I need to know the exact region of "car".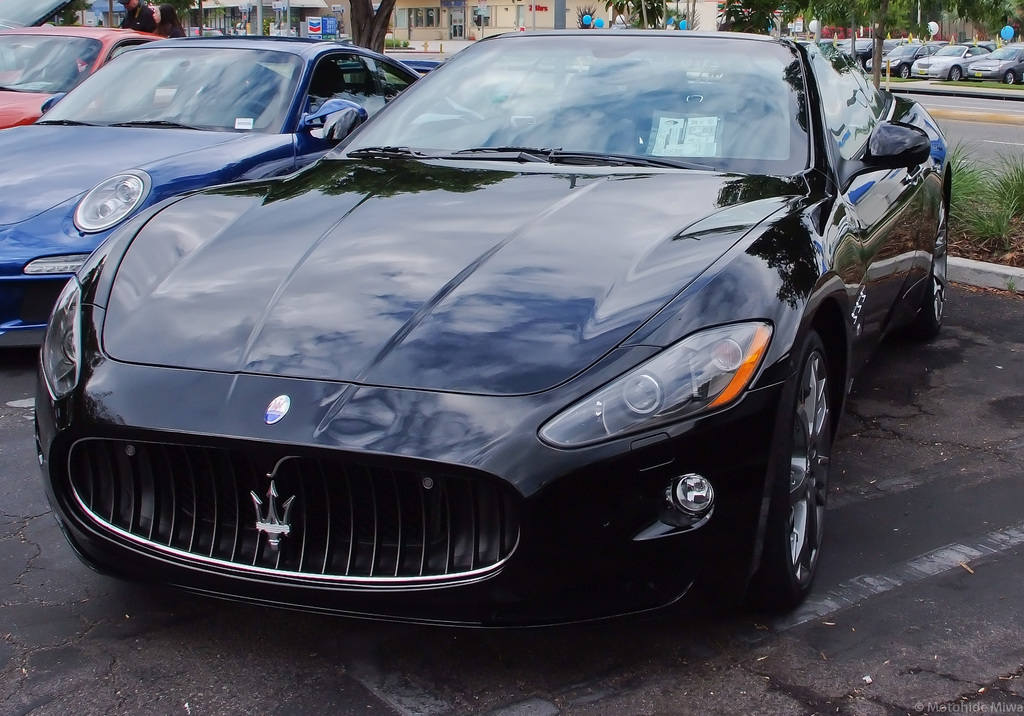
Region: [x1=0, y1=0, x2=98, y2=70].
